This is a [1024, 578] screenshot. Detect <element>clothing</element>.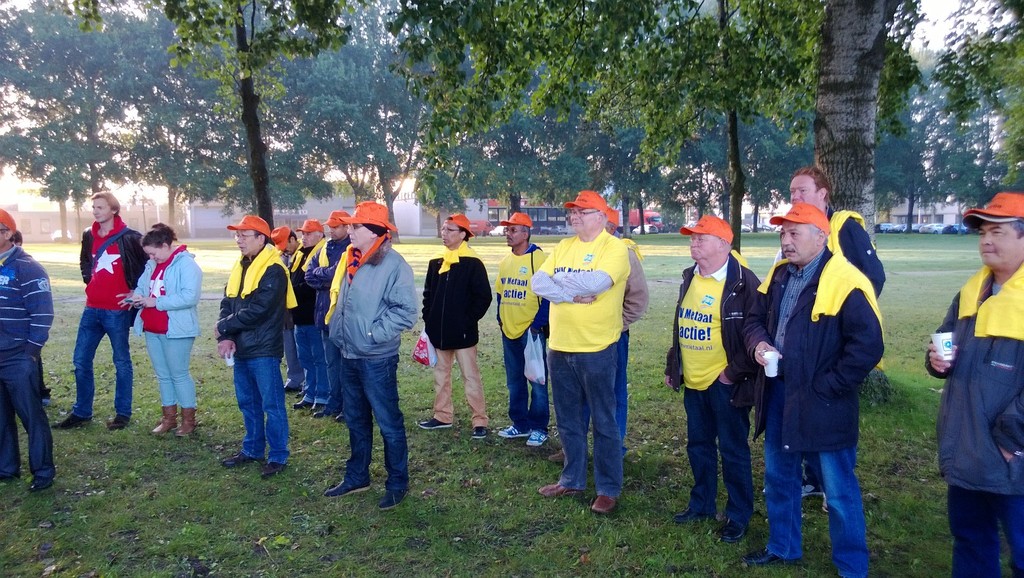
x1=531, y1=197, x2=643, y2=499.
